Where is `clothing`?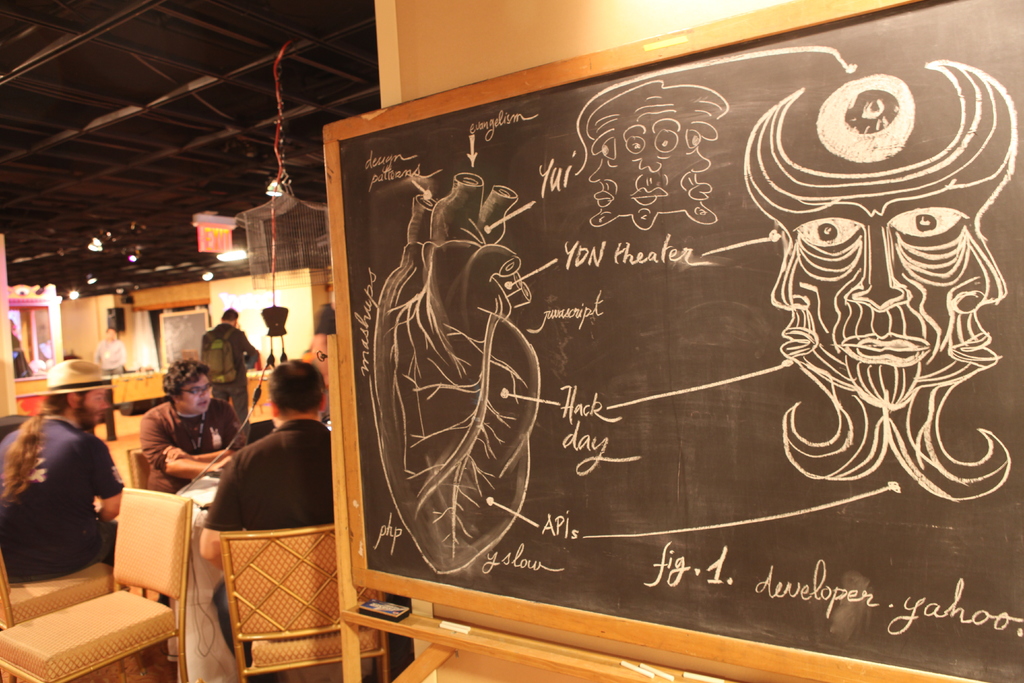
141 395 237 500.
